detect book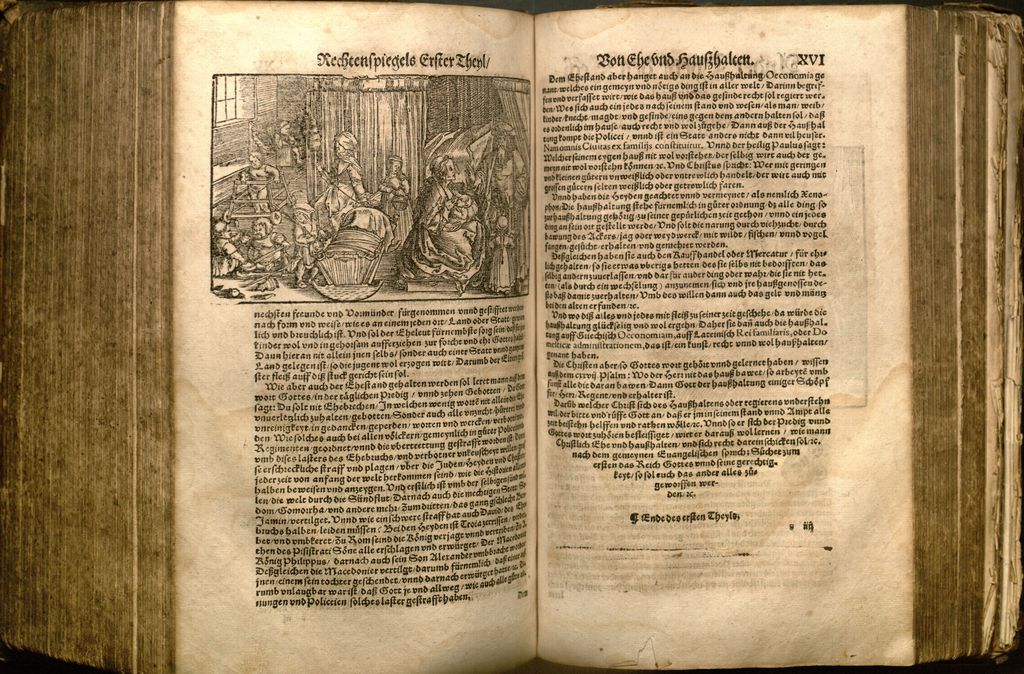
[104,0,985,645]
